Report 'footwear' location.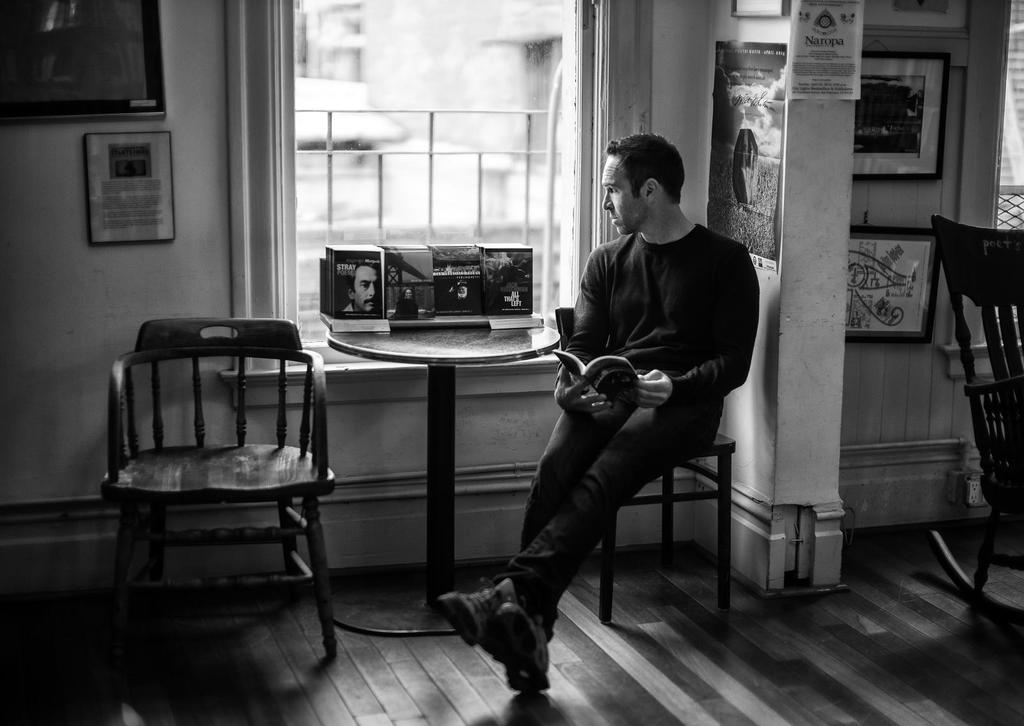
Report: box=[465, 598, 556, 707].
